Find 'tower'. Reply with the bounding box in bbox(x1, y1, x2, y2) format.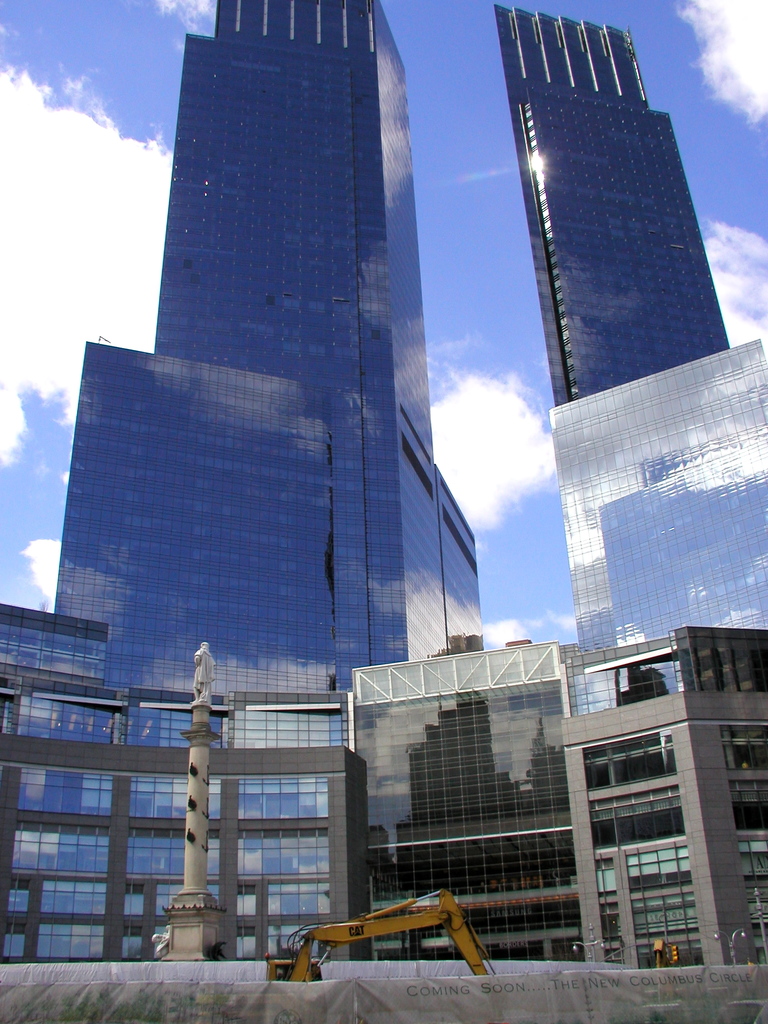
bbox(0, 0, 473, 984).
